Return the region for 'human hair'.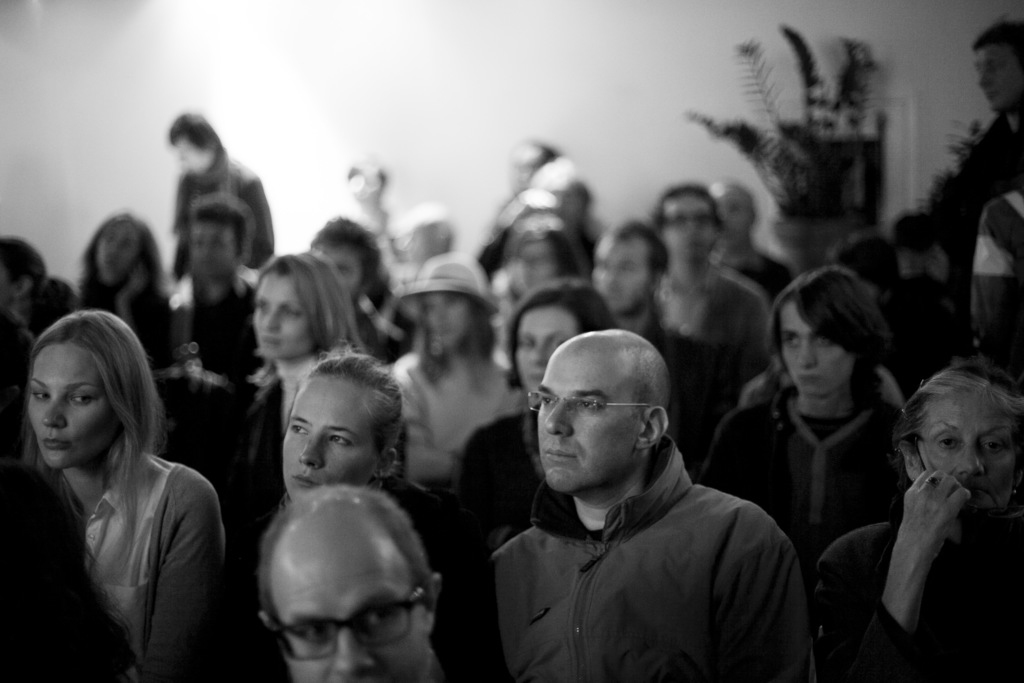
(76,210,166,299).
